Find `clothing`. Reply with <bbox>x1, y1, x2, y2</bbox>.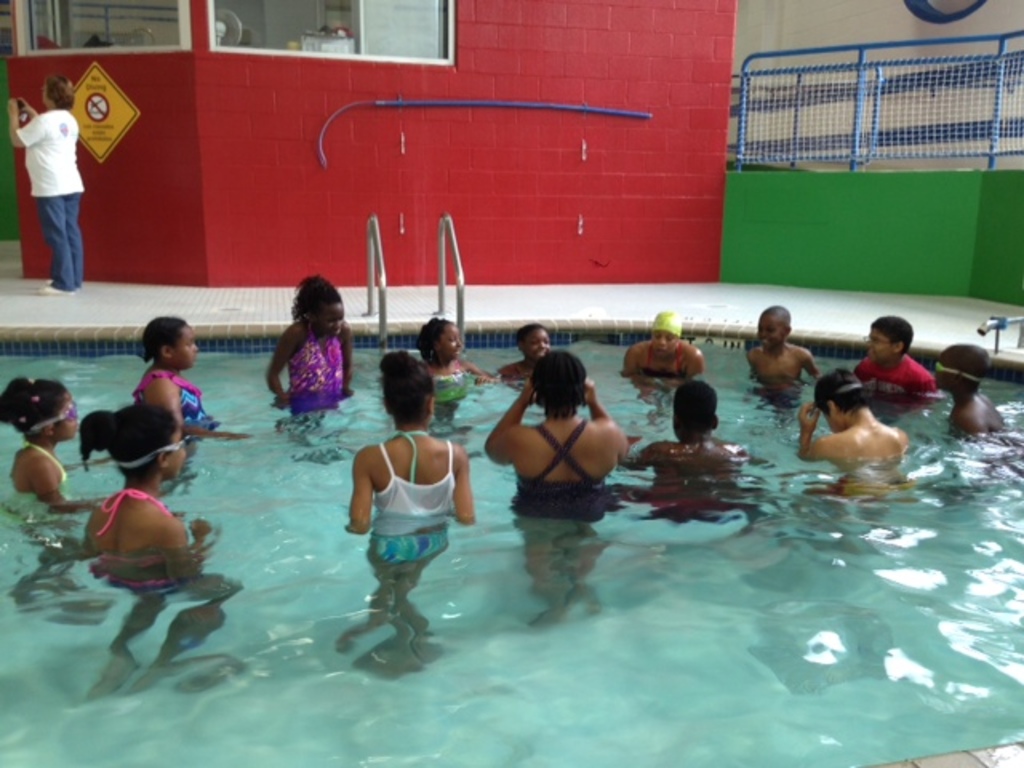
<bbox>91, 483, 181, 594</bbox>.
